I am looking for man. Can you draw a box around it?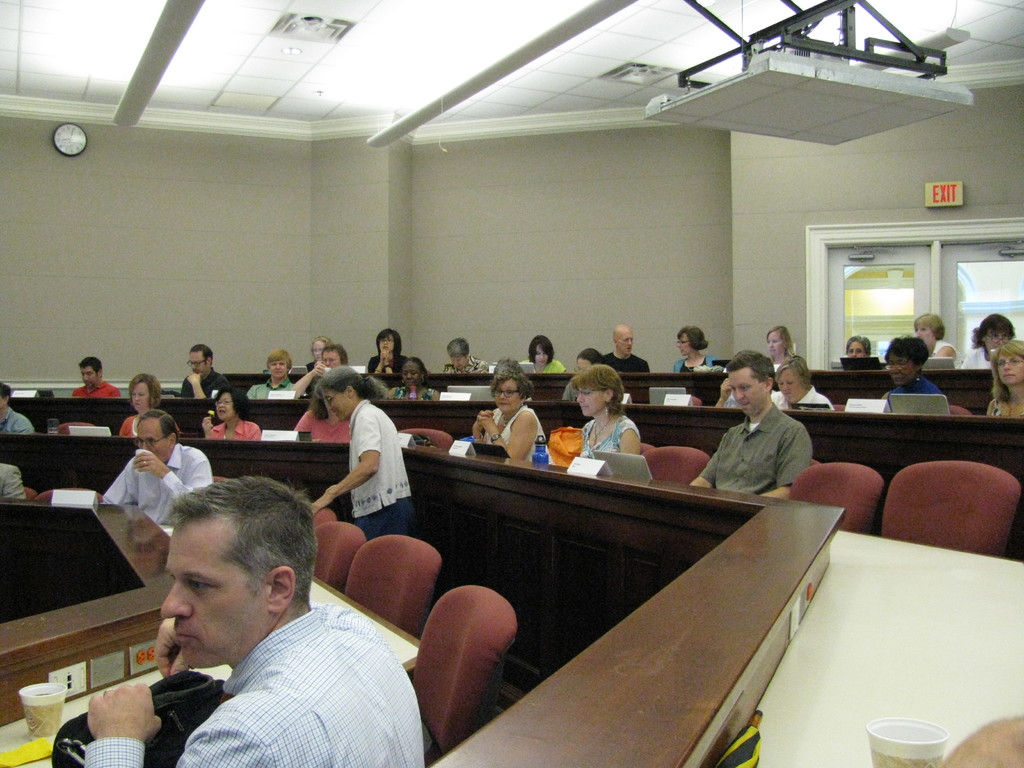
Sure, the bounding box is (left=91, top=406, right=214, bottom=532).
